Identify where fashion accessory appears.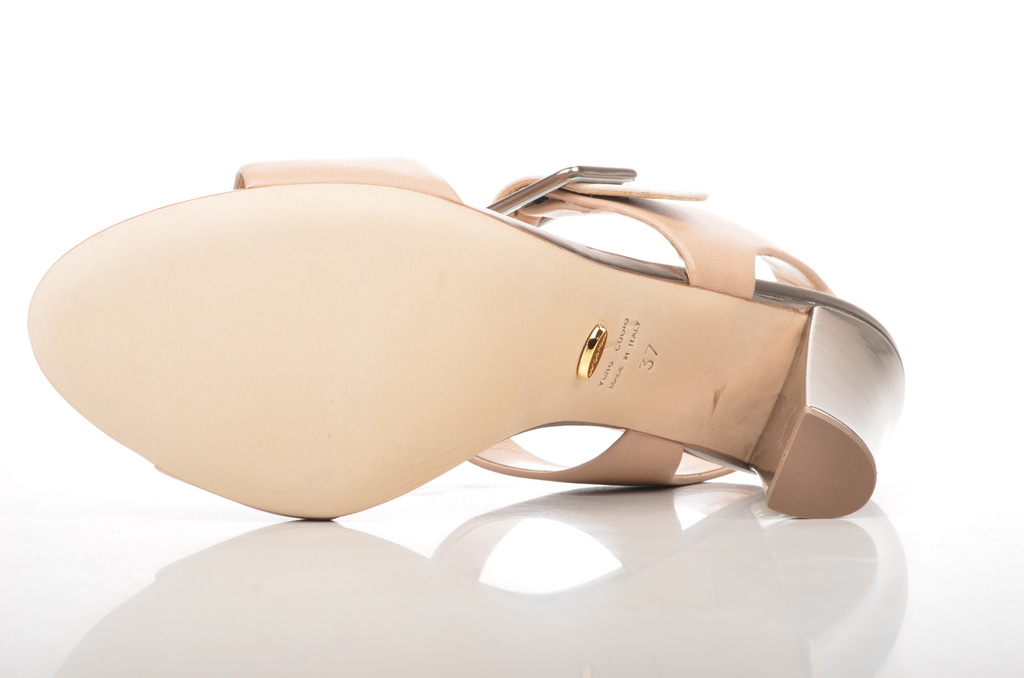
Appears at <box>27,156,906,527</box>.
